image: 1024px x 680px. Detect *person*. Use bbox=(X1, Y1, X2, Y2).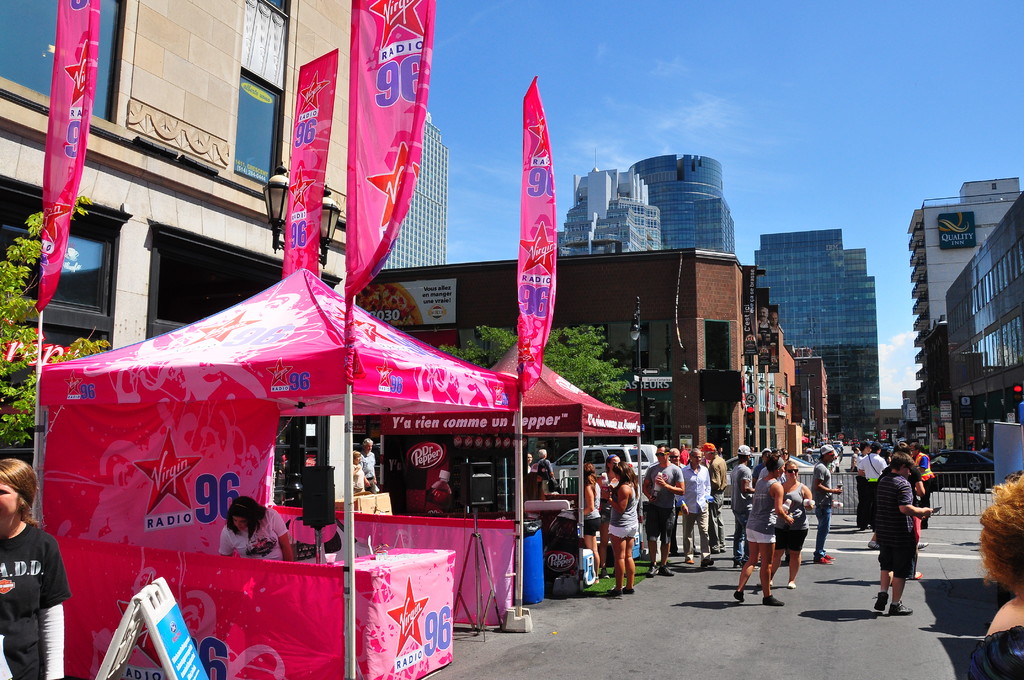
bbox=(350, 449, 372, 503).
